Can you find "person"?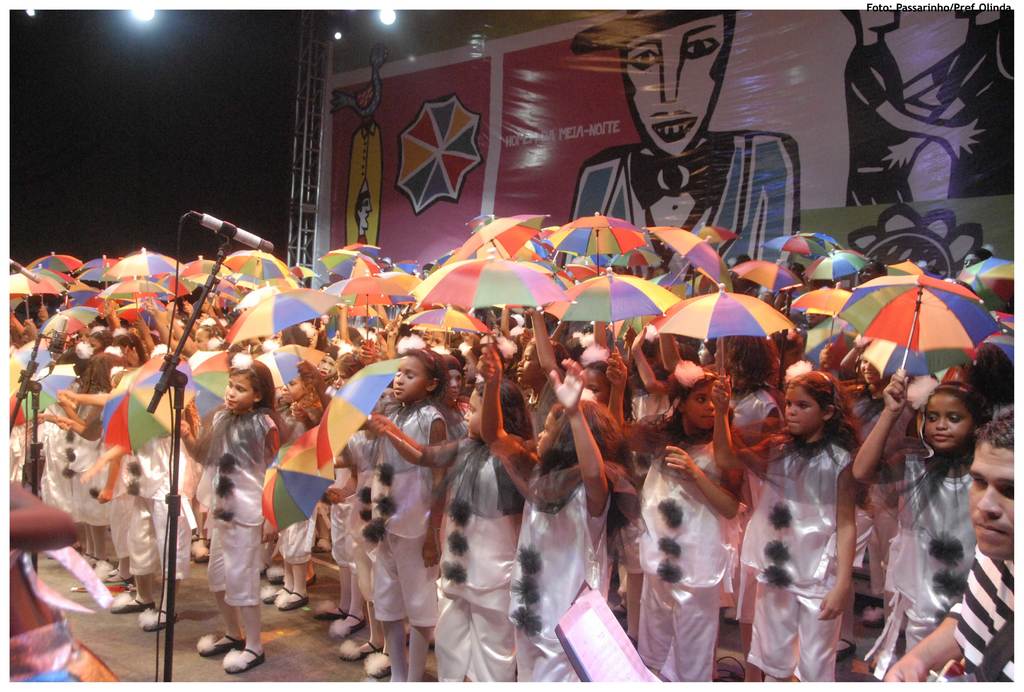
Yes, bounding box: 566,4,804,271.
